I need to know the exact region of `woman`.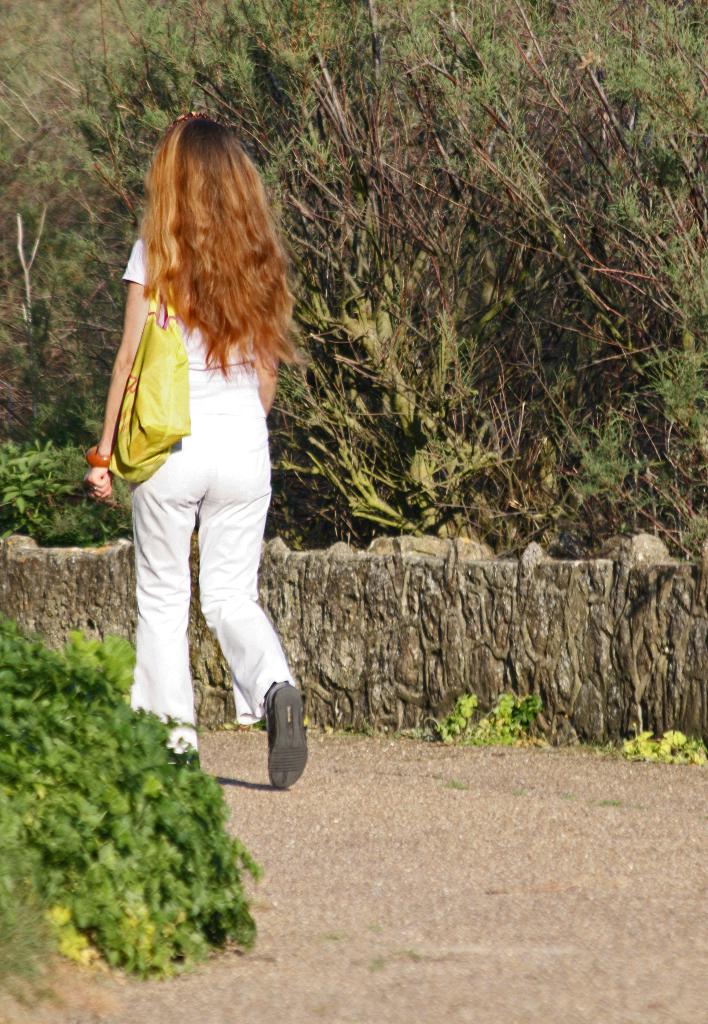
Region: box=[71, 91, 315, 849].
